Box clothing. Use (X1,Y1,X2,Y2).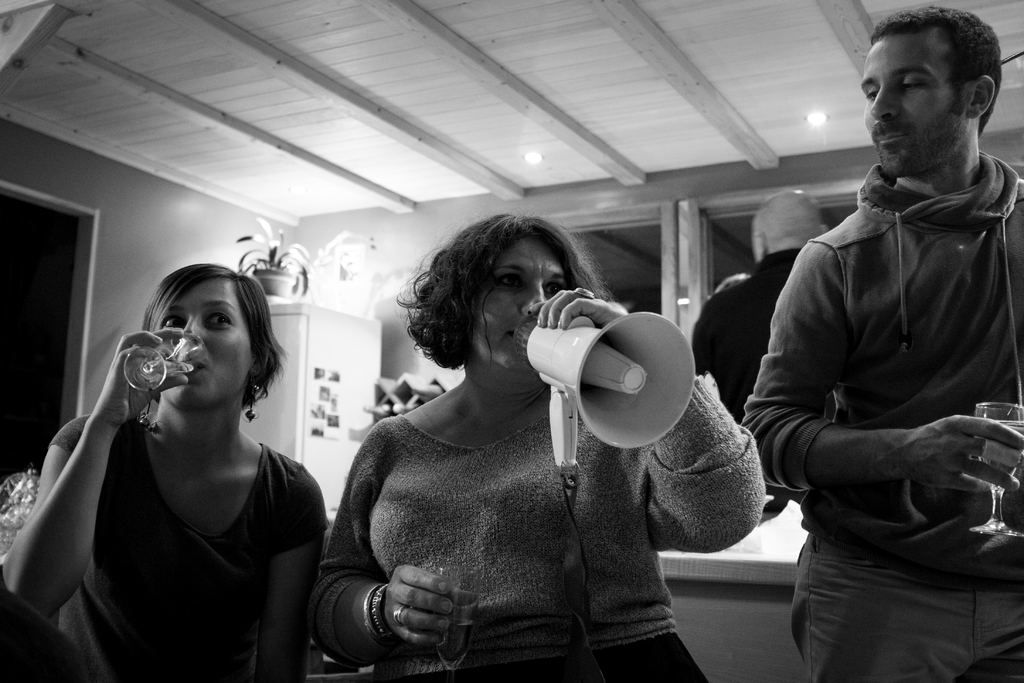
(305,369,765,682).
